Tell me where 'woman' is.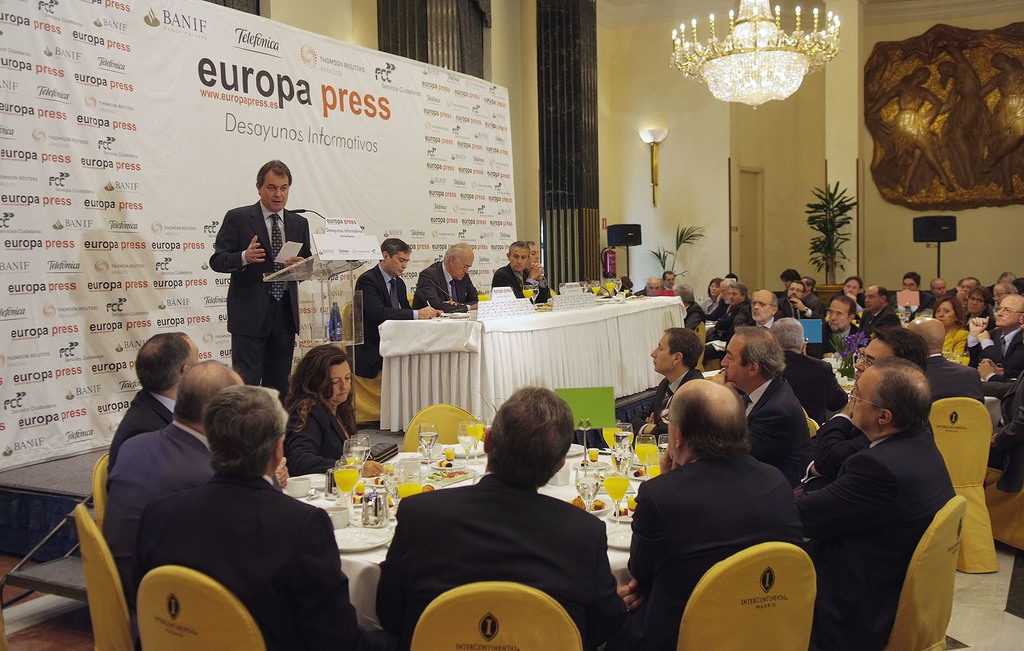
'woman' is at x1=700 y1=274 x2=722 y2=315.
